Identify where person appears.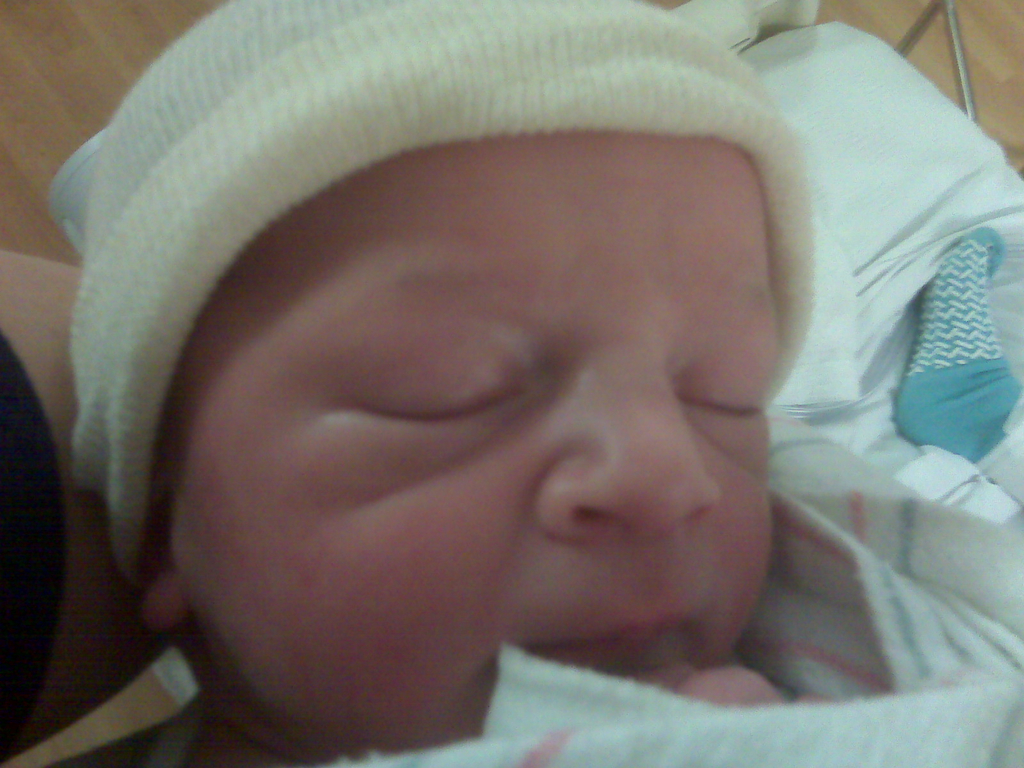
Appears at 63:0:812:767.
